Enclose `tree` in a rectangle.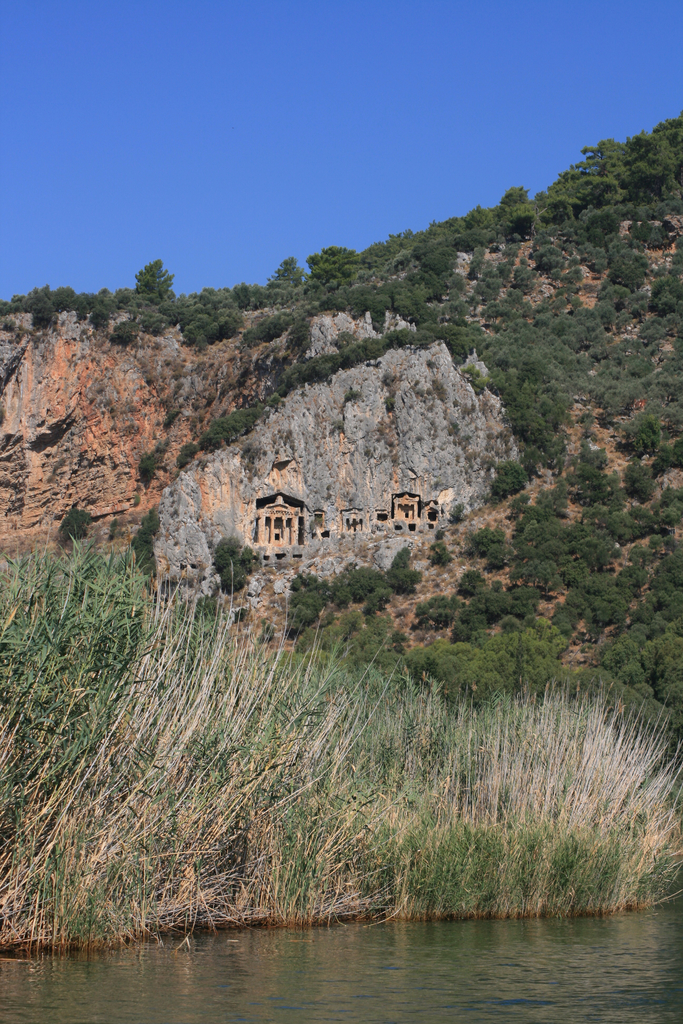
select_region(212, 535, 265, 600).
